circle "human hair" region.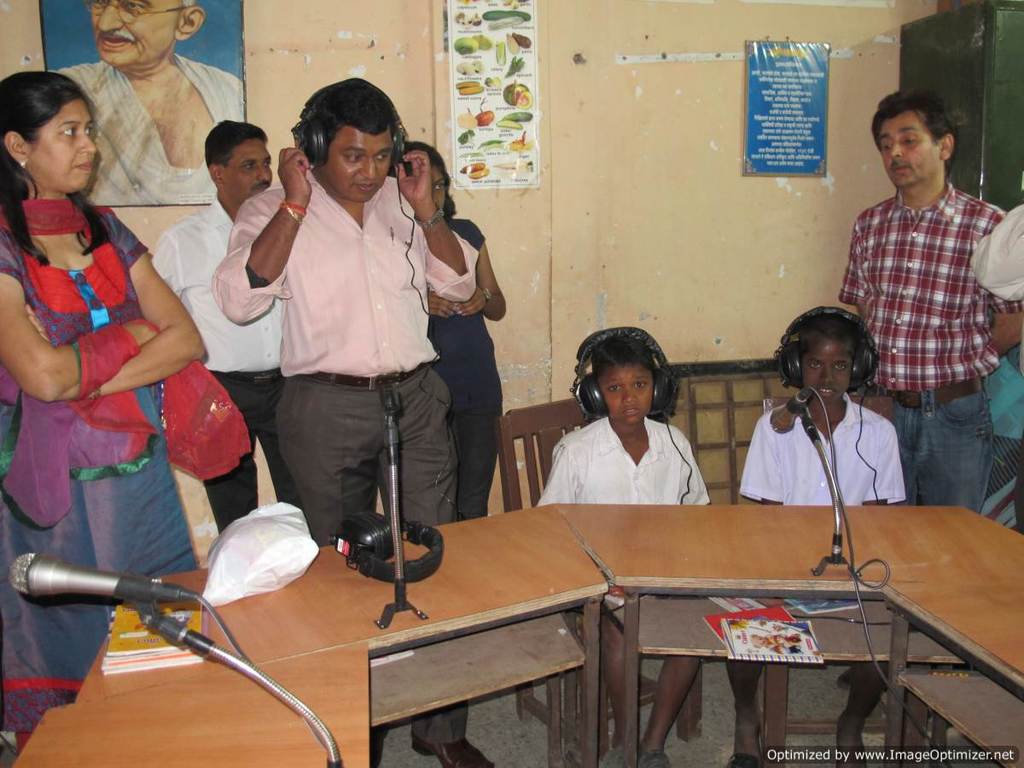
Region: (left=786, top=309, right=864, bottom=383).
